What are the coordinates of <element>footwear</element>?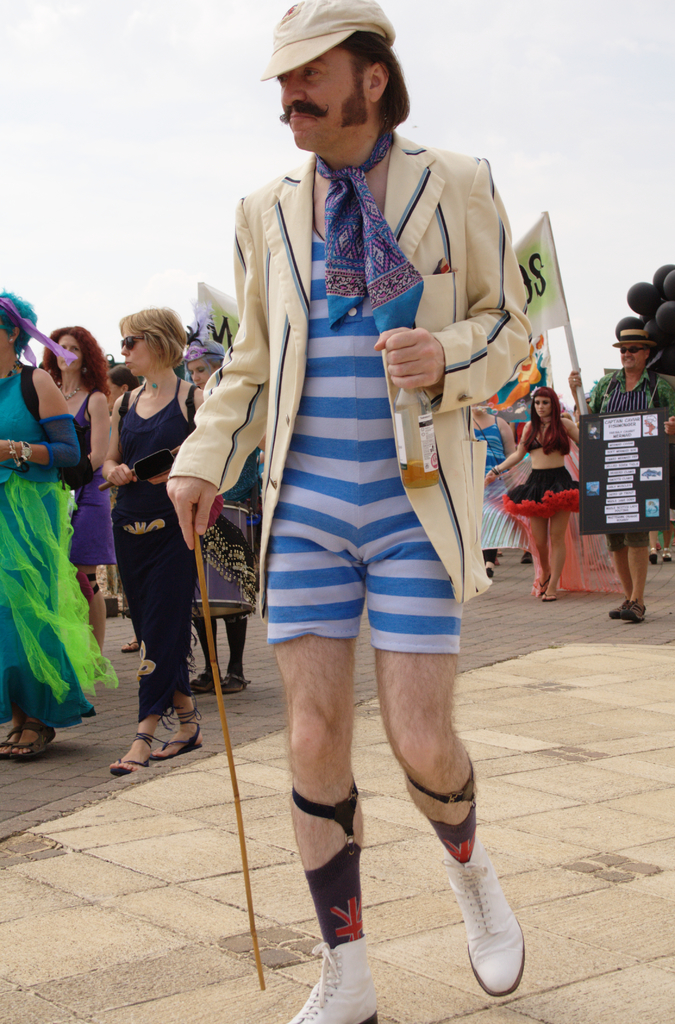
pyautogui.locateOnScreen(603, 601, 622, 620).
